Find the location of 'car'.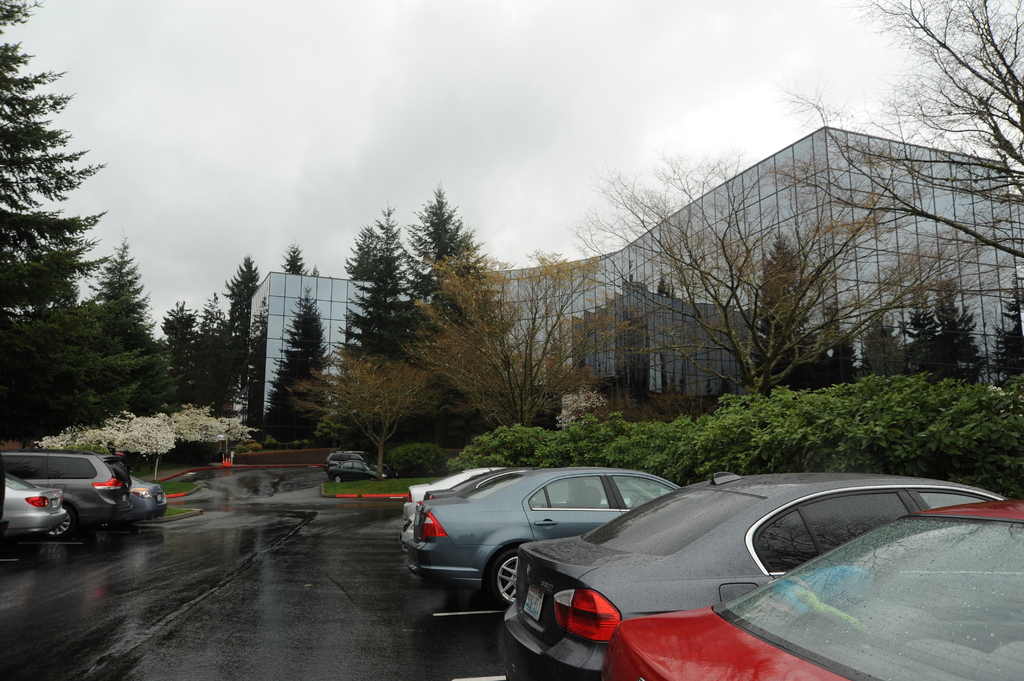
Location: [x1=392, y1=479, x2=692, y2=607].
